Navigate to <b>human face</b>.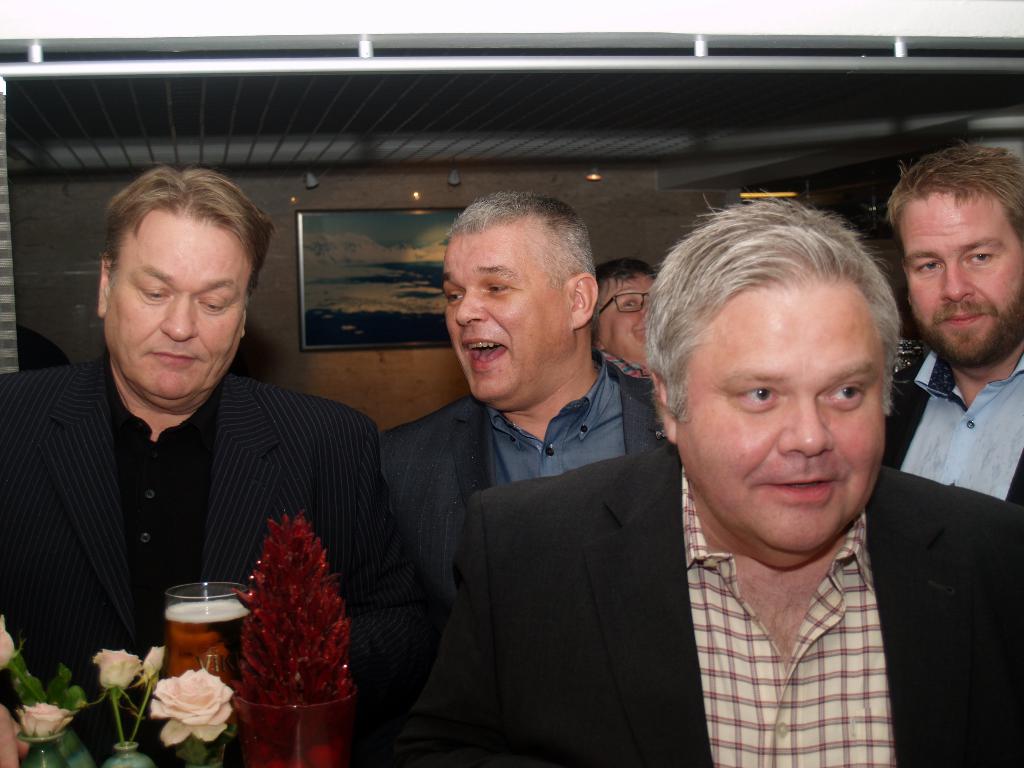
Navigation target: <box>669,269,885,555</box>.
